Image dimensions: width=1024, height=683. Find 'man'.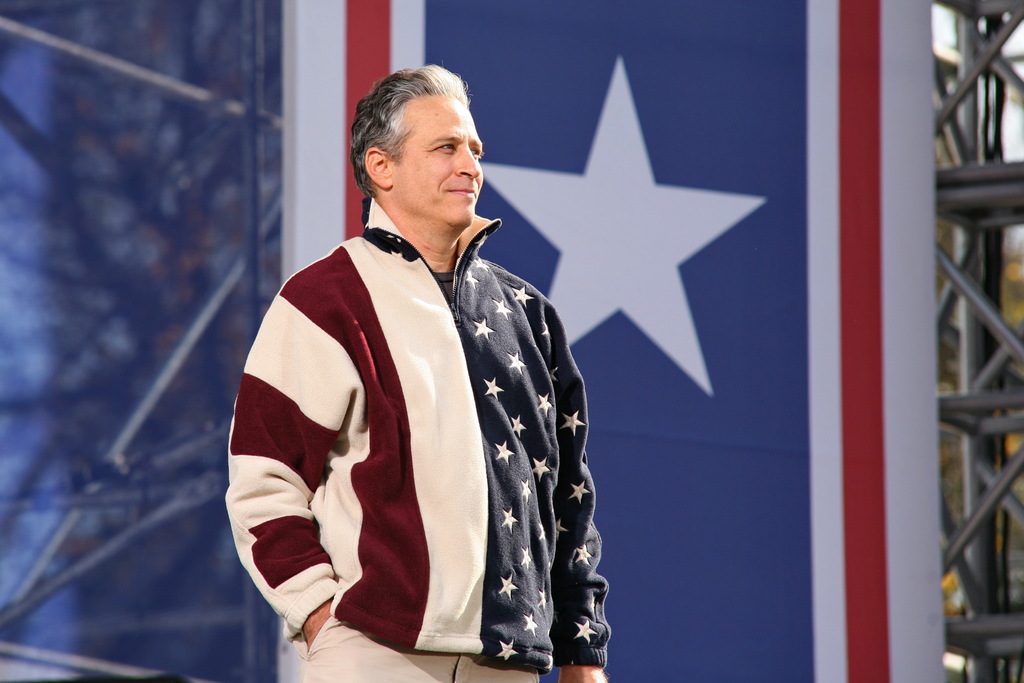
225 51 603 679.
